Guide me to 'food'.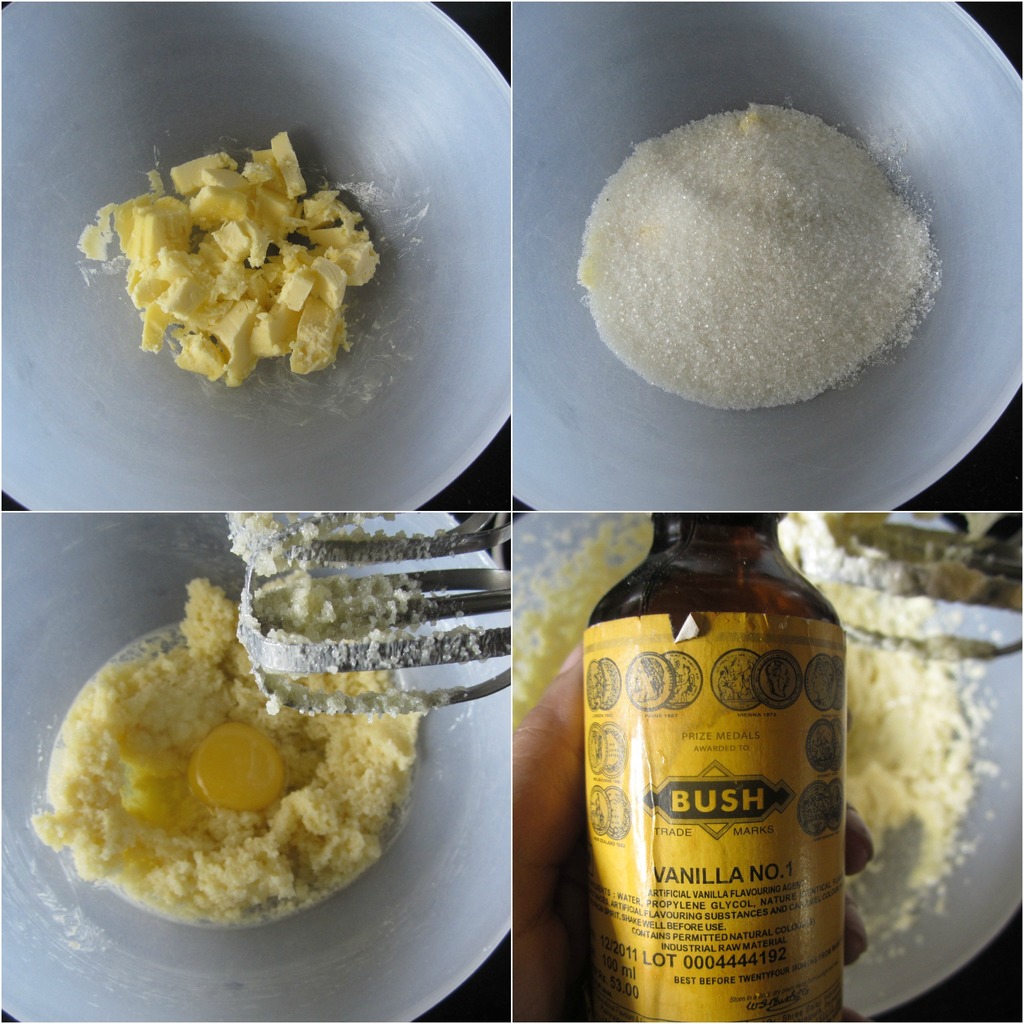
Guidance: [left=571, top=104, right=941, bottom=413].
